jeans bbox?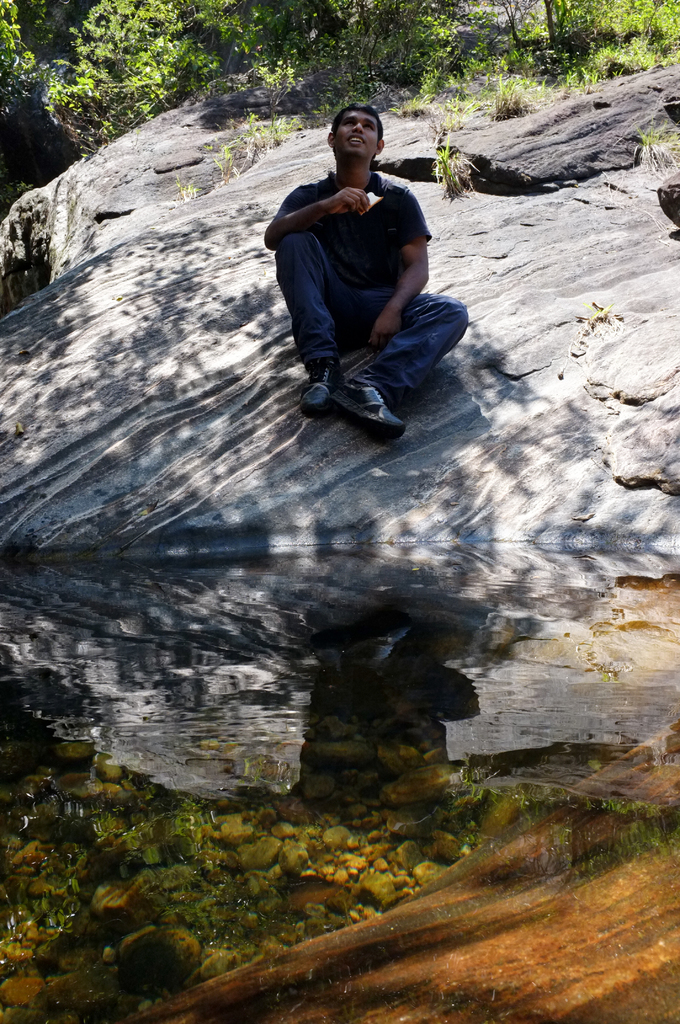
(x1=279, y1=279, x2=450, y2=417)
